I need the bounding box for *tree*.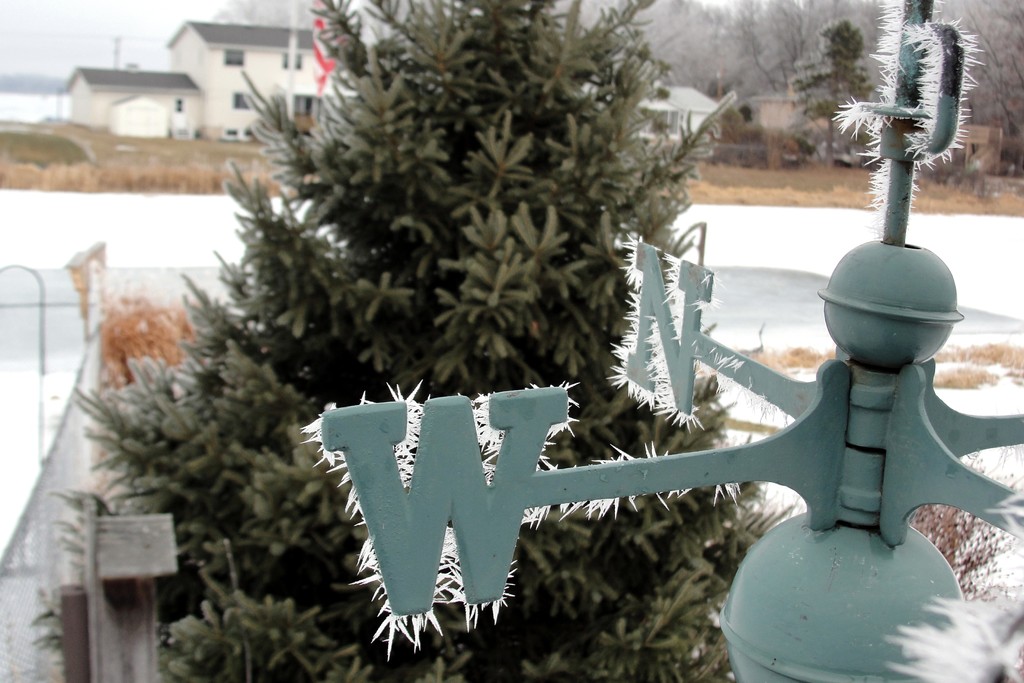
Here it is: l=788, t=15, r=876, b=168.
